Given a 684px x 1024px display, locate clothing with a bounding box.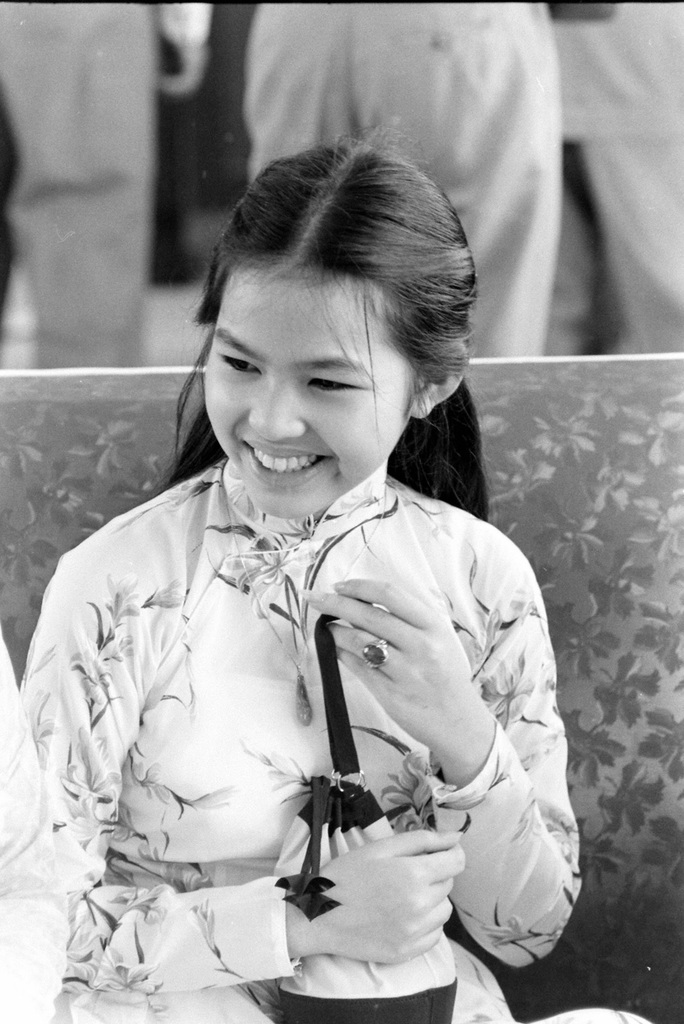
Located: (x1=241, y1=0, x2=567, y2=353).
